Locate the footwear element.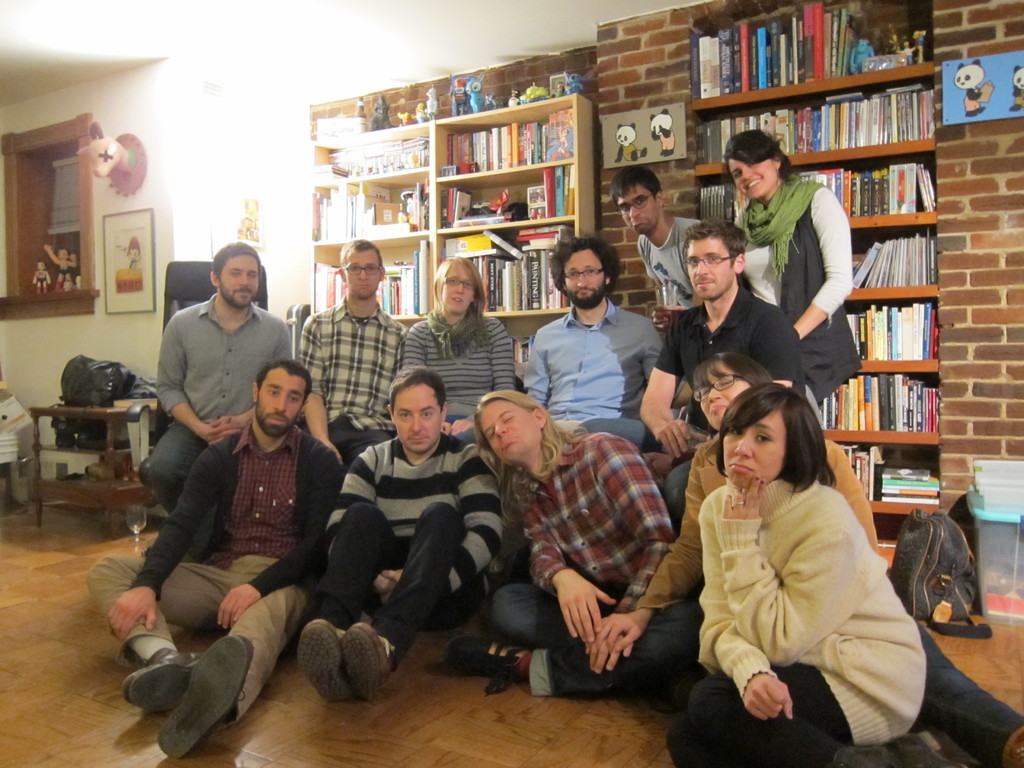
Element bbox: (left=1001, top=726, right=1023, bottom=767).
